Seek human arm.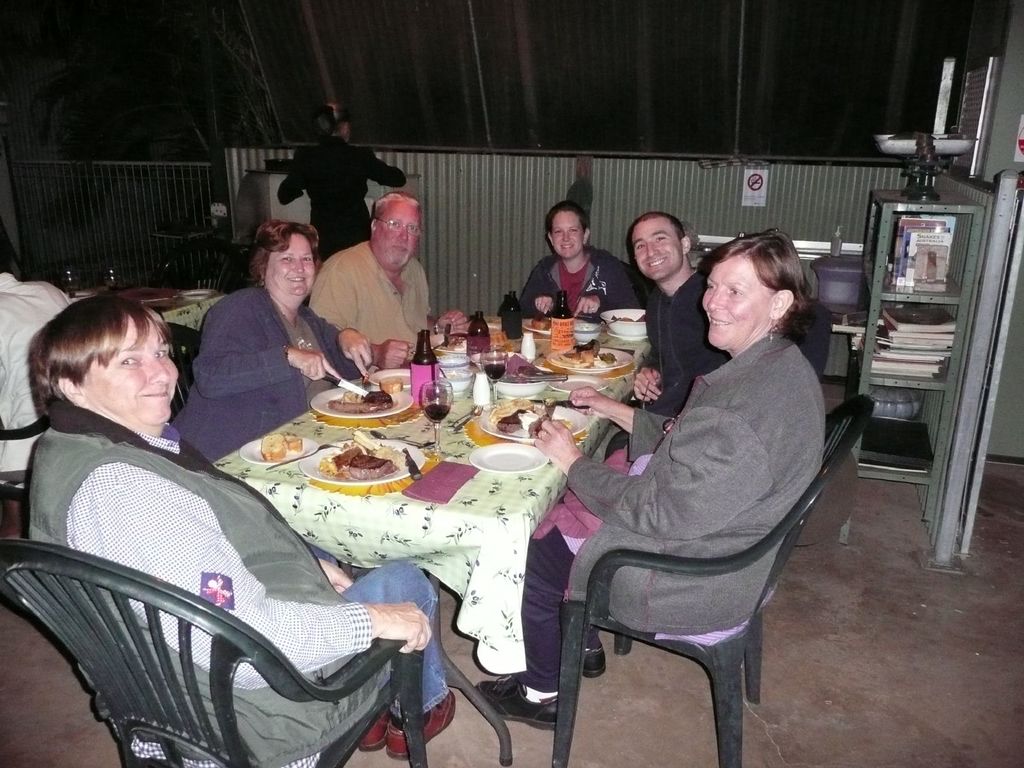
[x1=531, y1=412, x2=738, y2=529].
